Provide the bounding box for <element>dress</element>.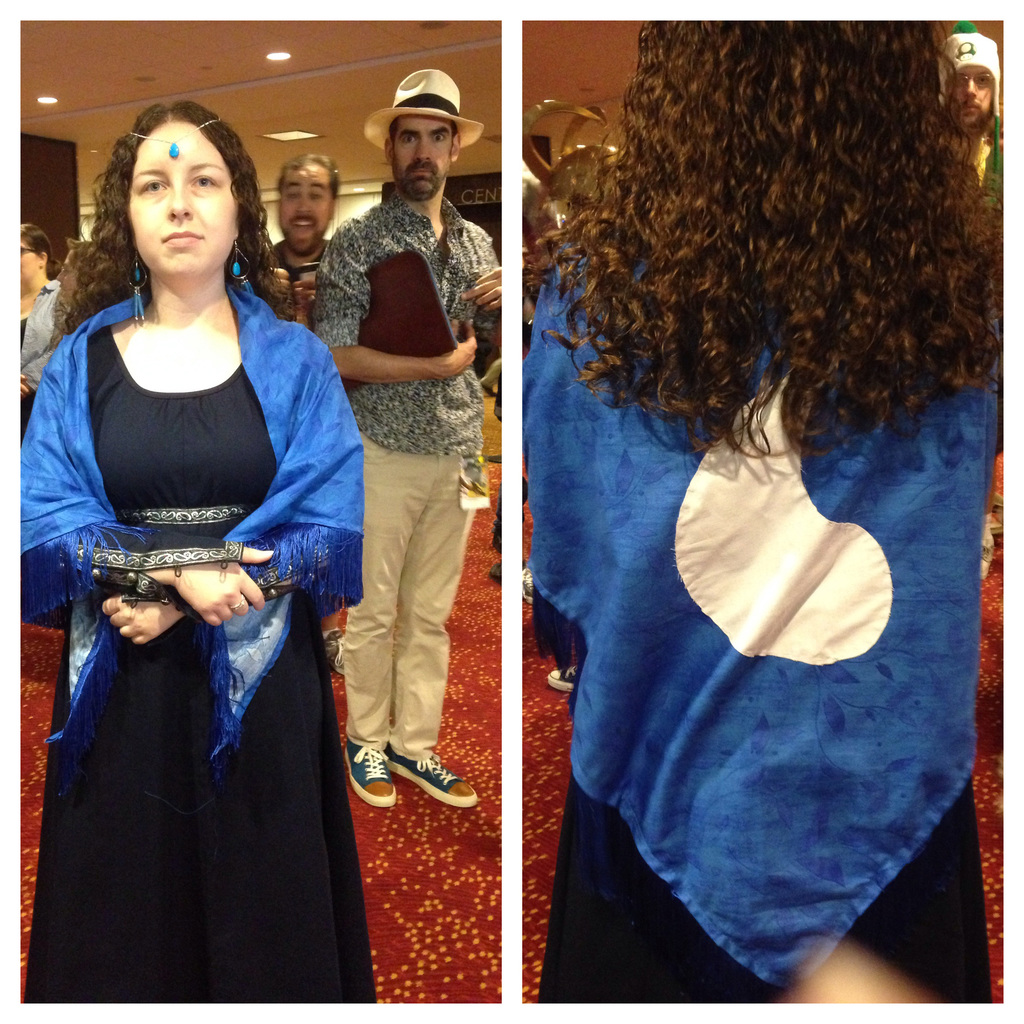
(535,591,989,1005).
